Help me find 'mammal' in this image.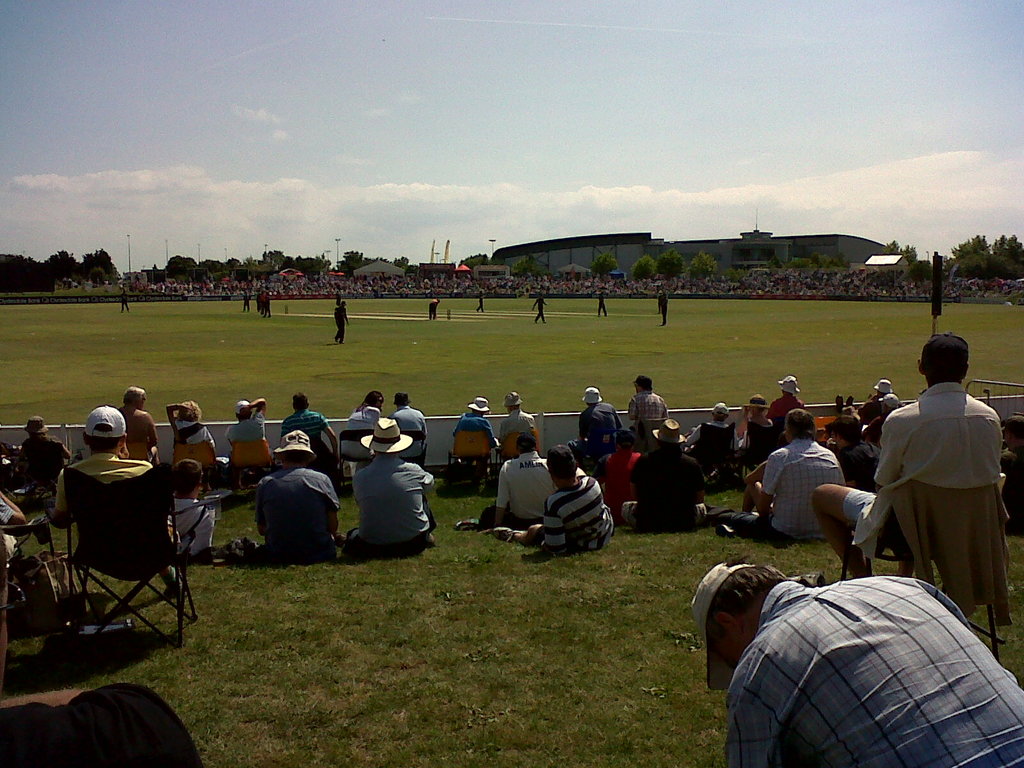
Found it: (left=769, top=376, right=801, bottom=421).
